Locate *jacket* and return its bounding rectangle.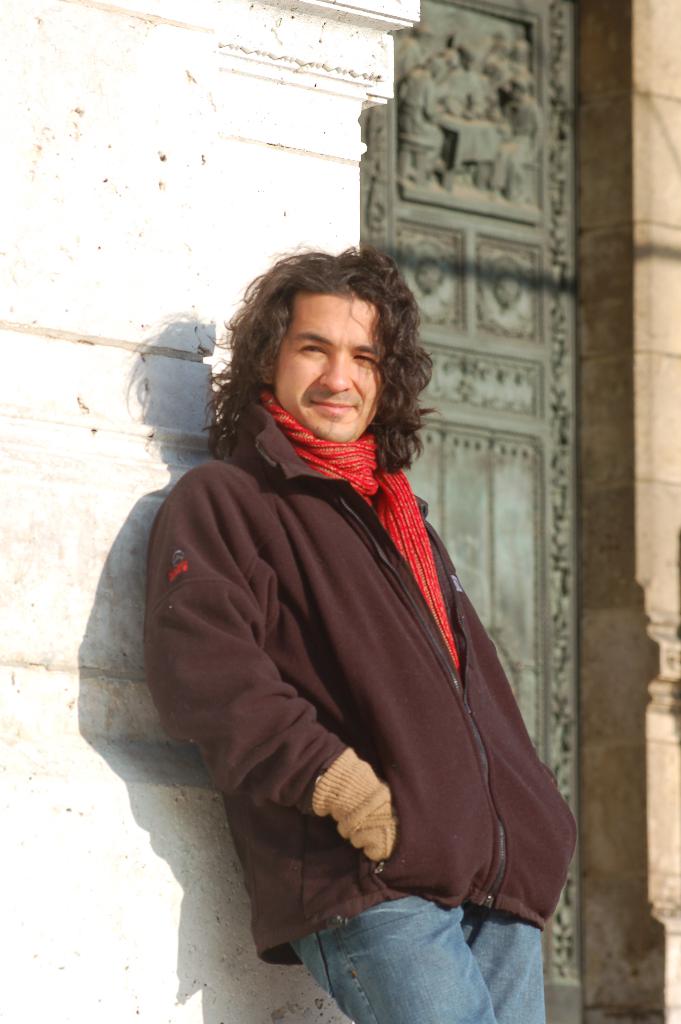
<region>115, 287, 578, 955</region>.
